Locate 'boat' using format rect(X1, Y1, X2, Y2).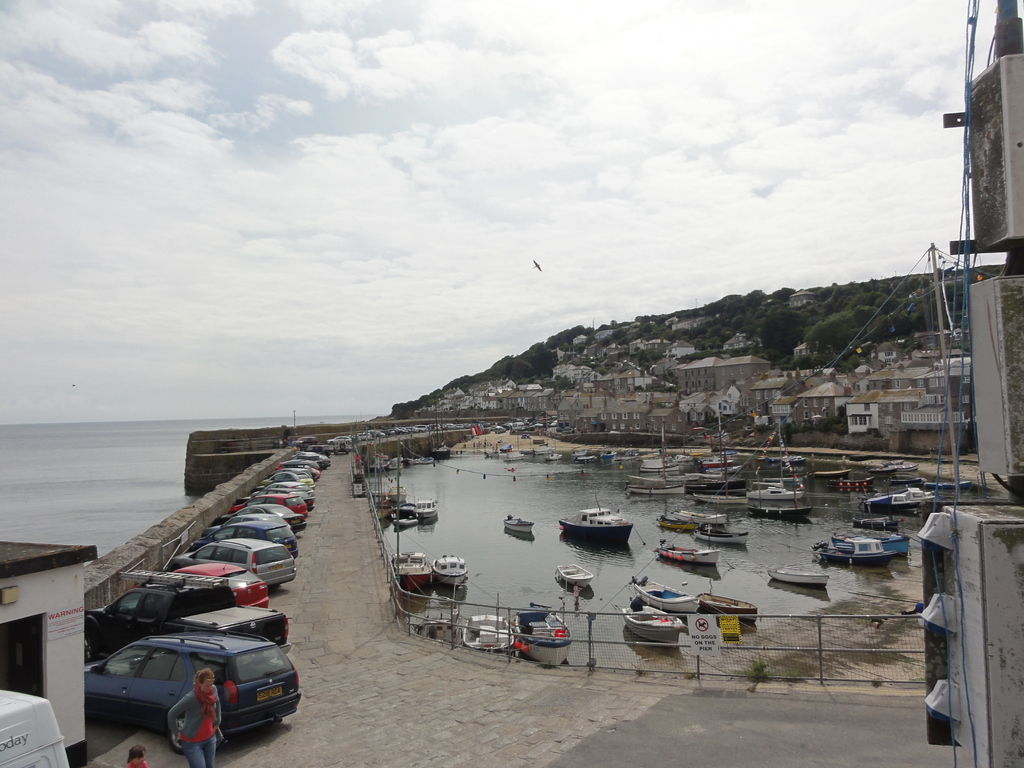
rect(556, 562, 594, 584).
